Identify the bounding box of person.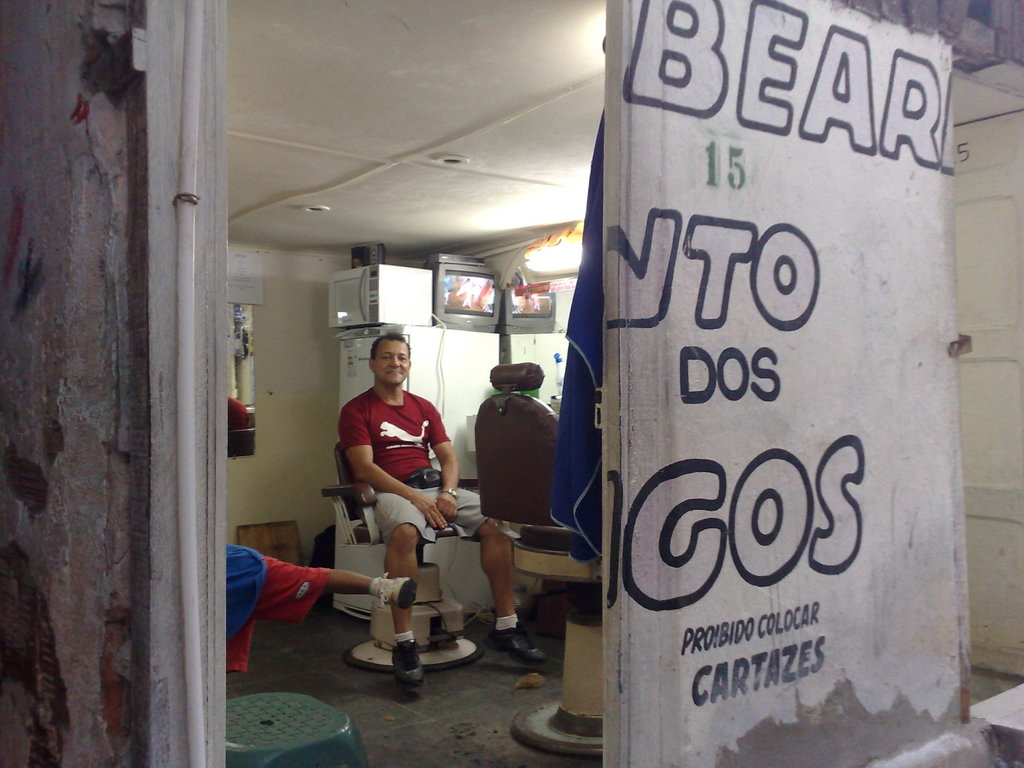
select_region(330, 332, 549, 692).
